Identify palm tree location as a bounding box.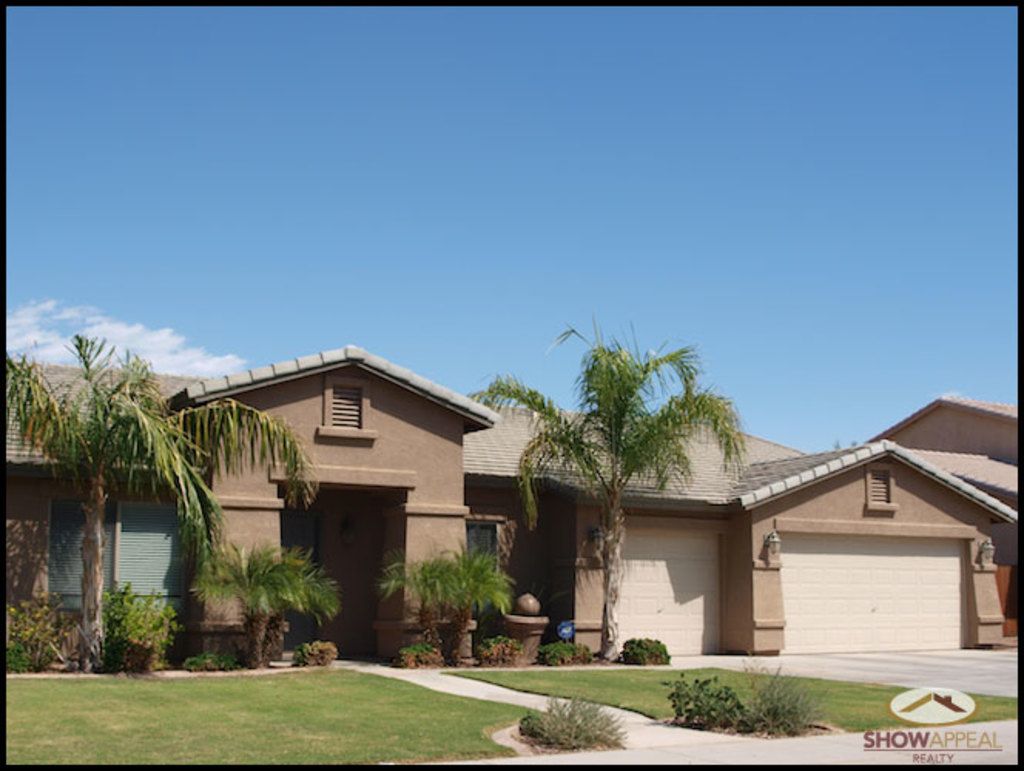
bbox(52, 322, 197, 615).
